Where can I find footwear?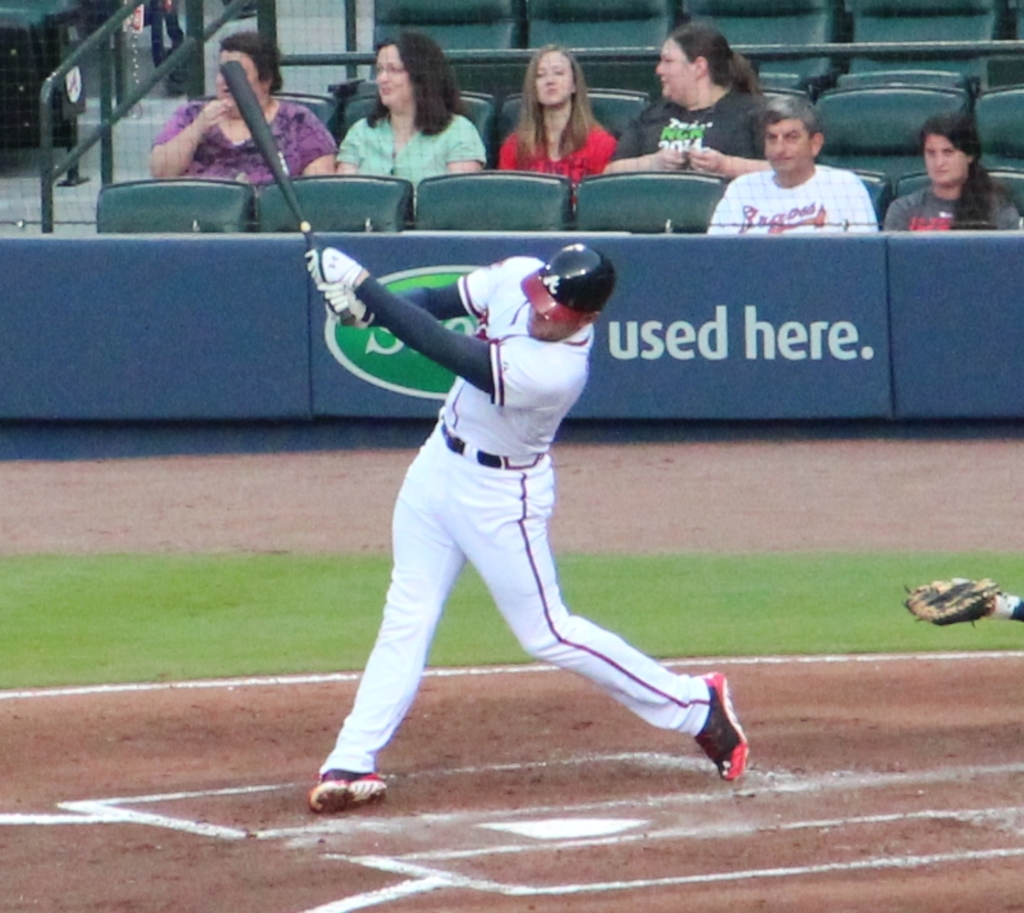
You can find it at region(691, 669, 753, 787).
